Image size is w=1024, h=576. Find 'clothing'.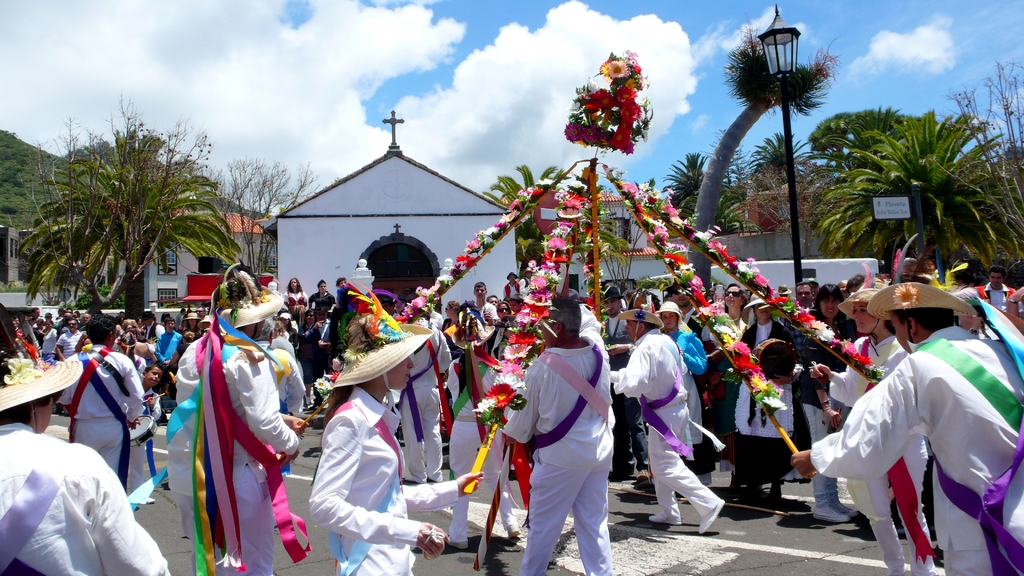
<region>803, 321, 1023, 575</region>.
